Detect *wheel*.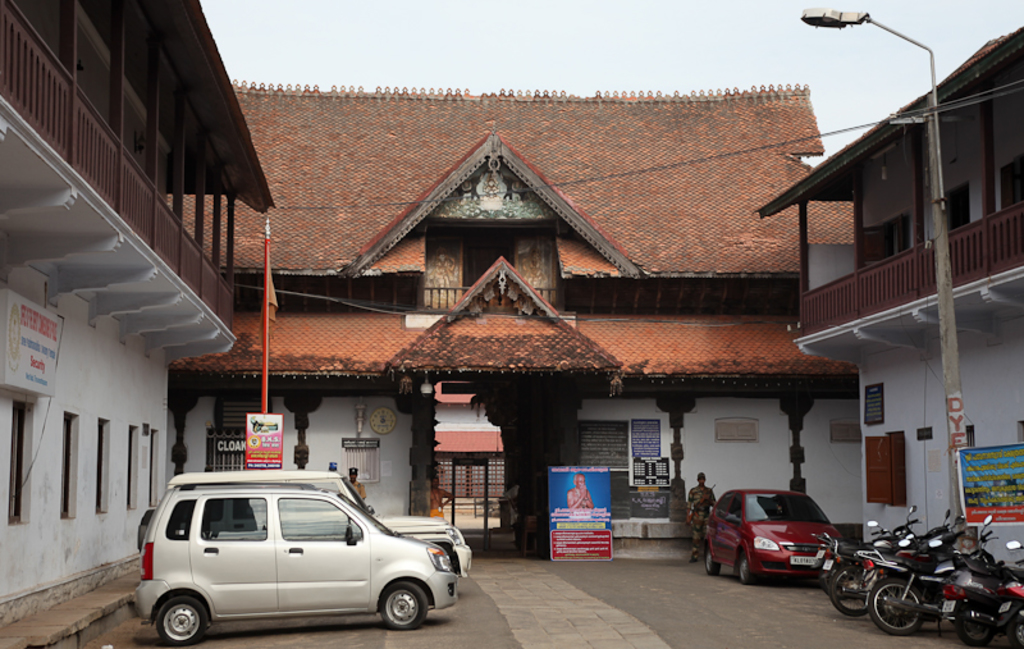
Detected at [1011,614,1023,646].
